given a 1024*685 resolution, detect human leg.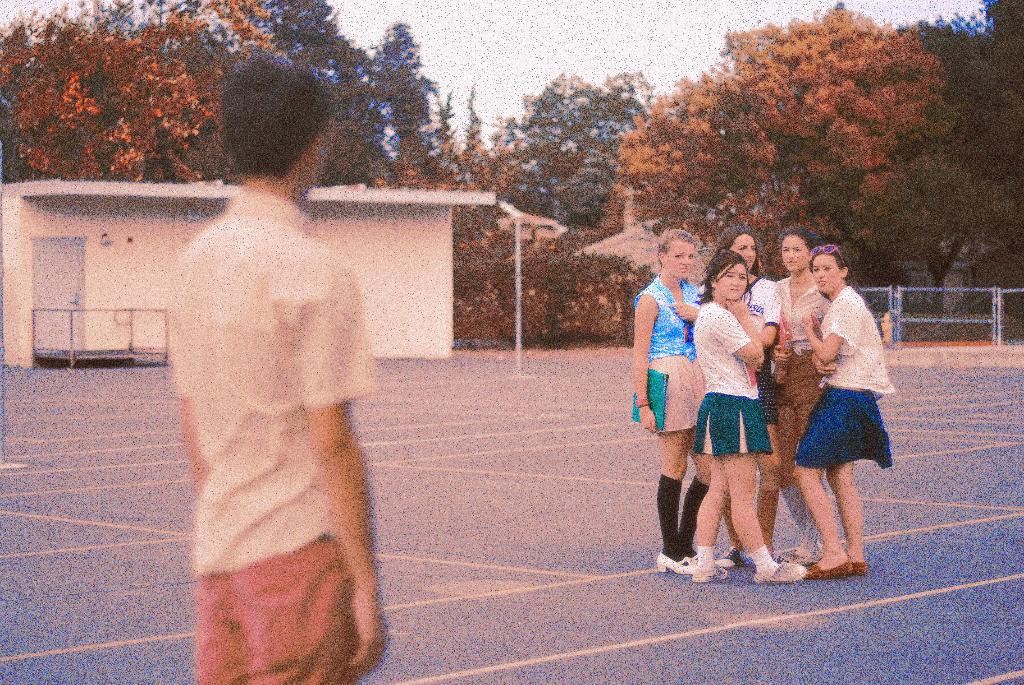
(189, 536, 361, 684).
